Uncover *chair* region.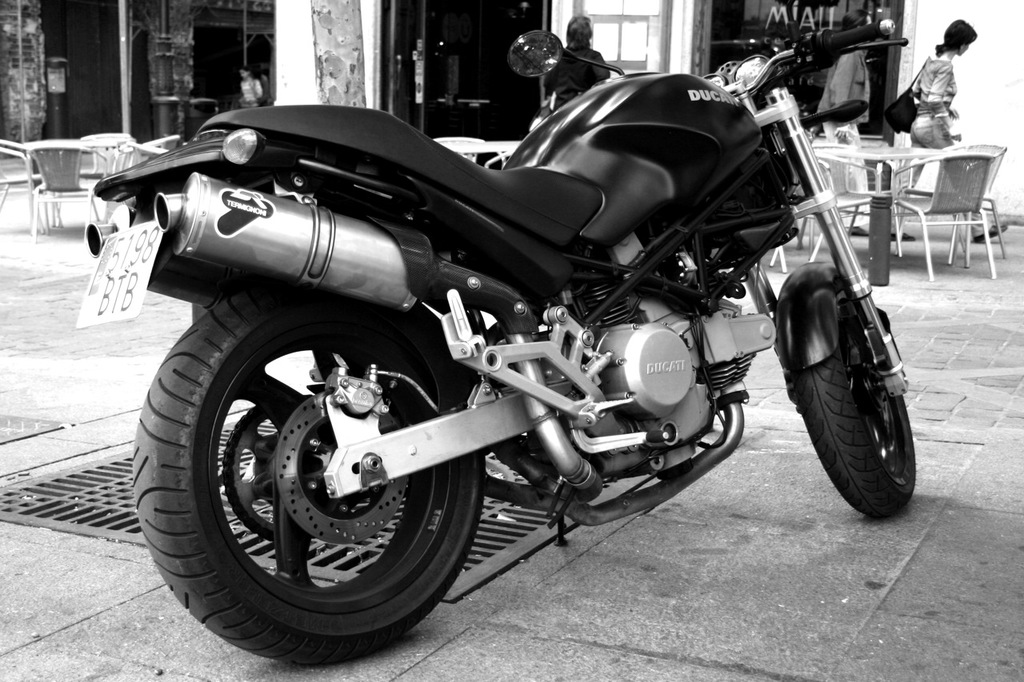
Uncovered: box(123, 138, 166, 166).
